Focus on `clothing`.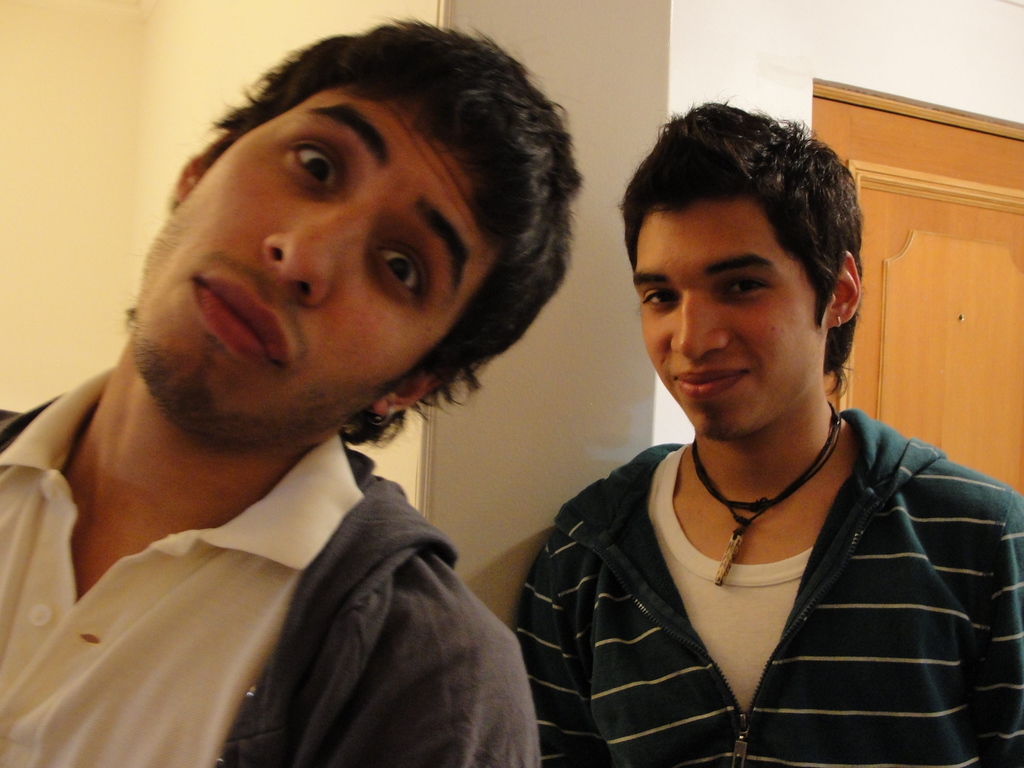
Focused at <bbox>0, 362, 535, 767</bbox>.
